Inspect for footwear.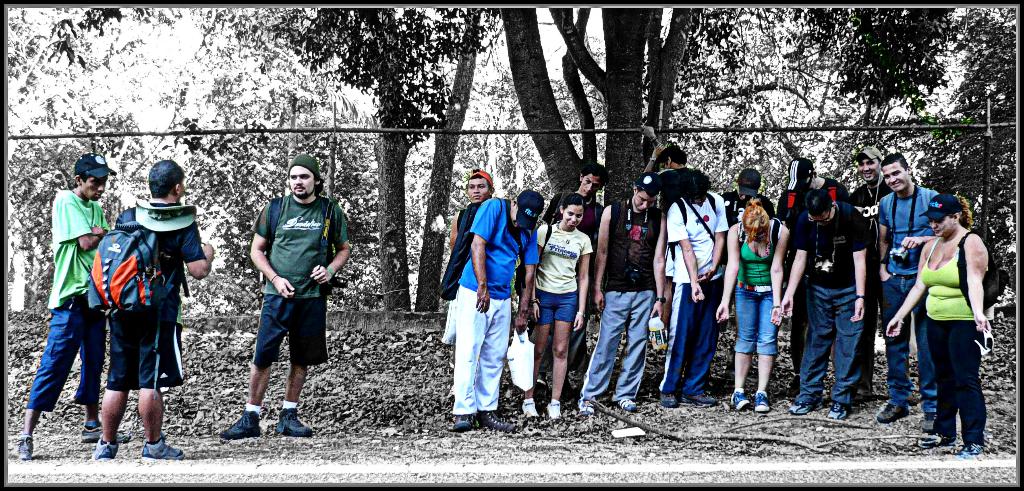
Inspection: (x1=275, y1=406, x2=311, y2=437).
